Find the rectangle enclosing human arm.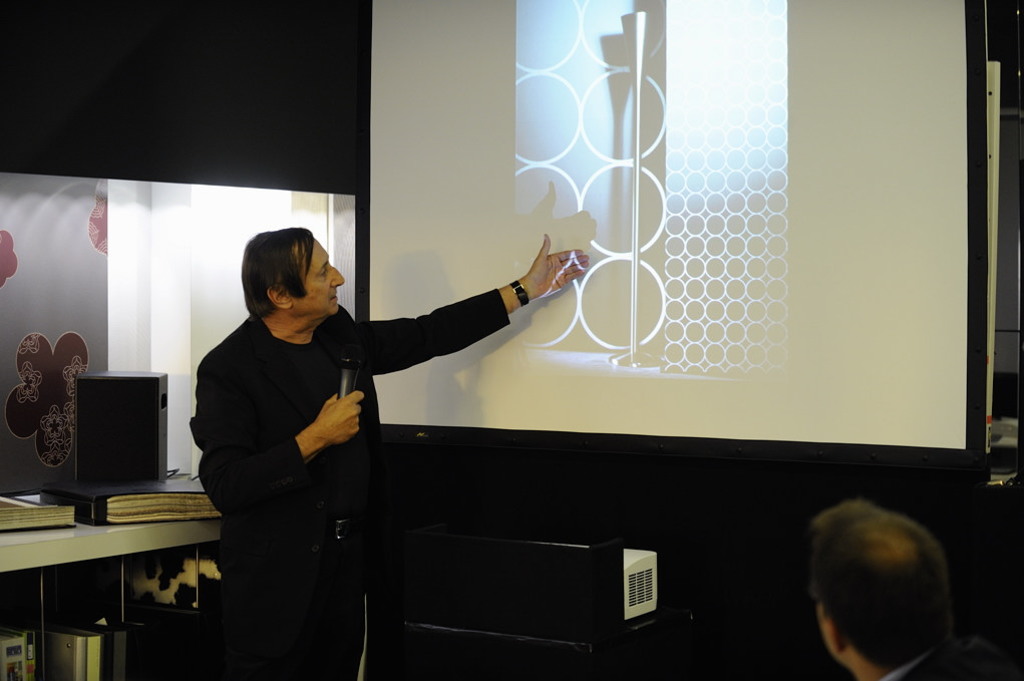
detection(206, 353, 376, 515).
